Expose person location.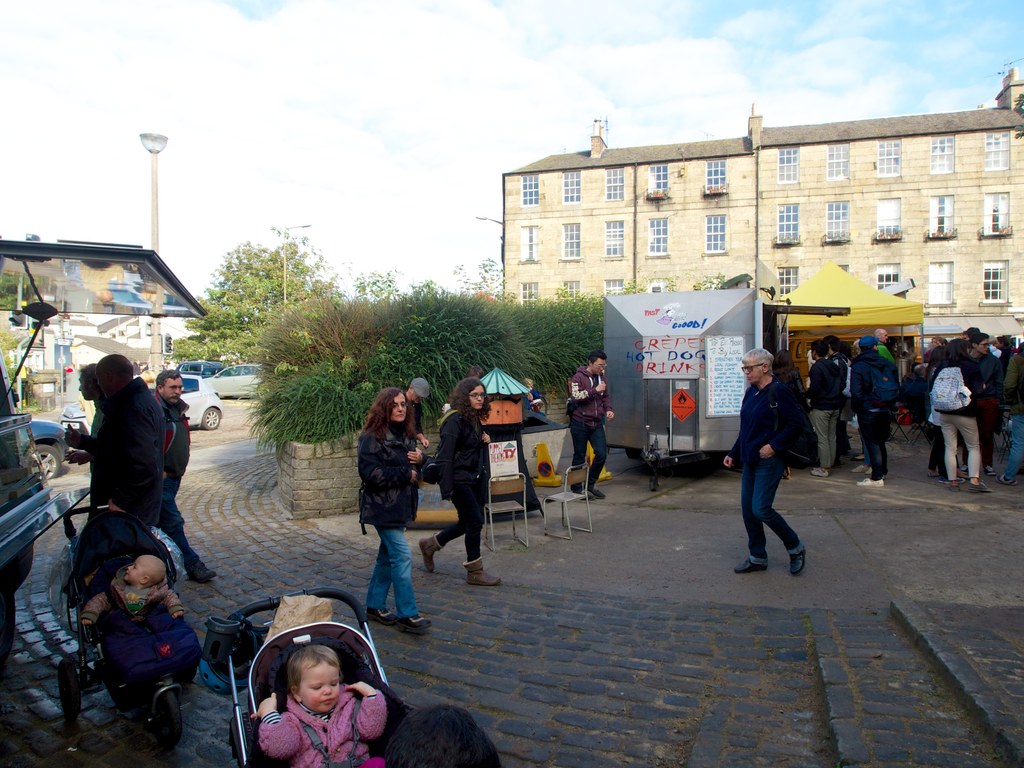
Exposed at [x1=68, y1=359, x2=124, y2=560].
